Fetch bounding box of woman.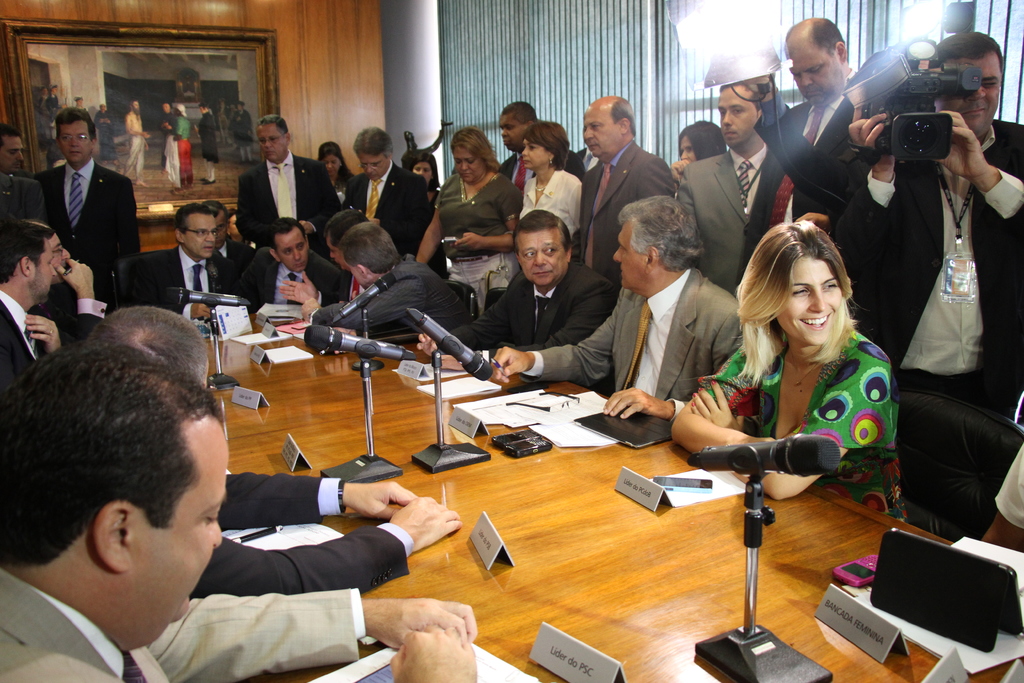
Bbox: [left=670, top=114, right=728, bottom=186].
